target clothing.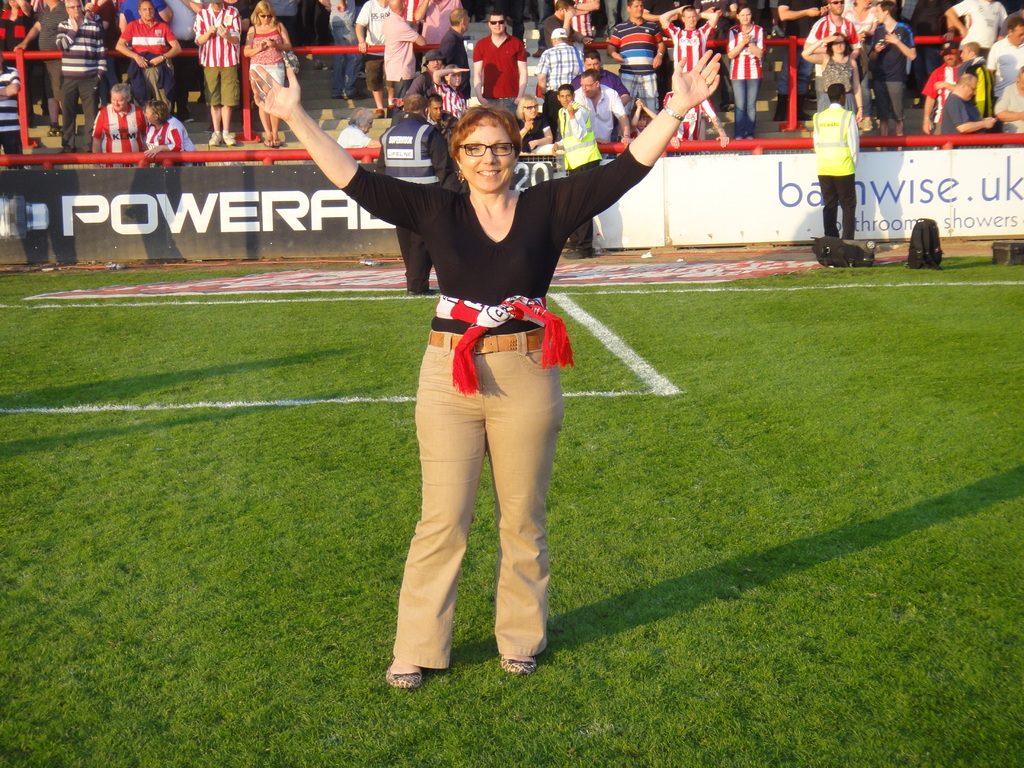
Target region: x1=940 y1=89 x2=978 y2=130.
